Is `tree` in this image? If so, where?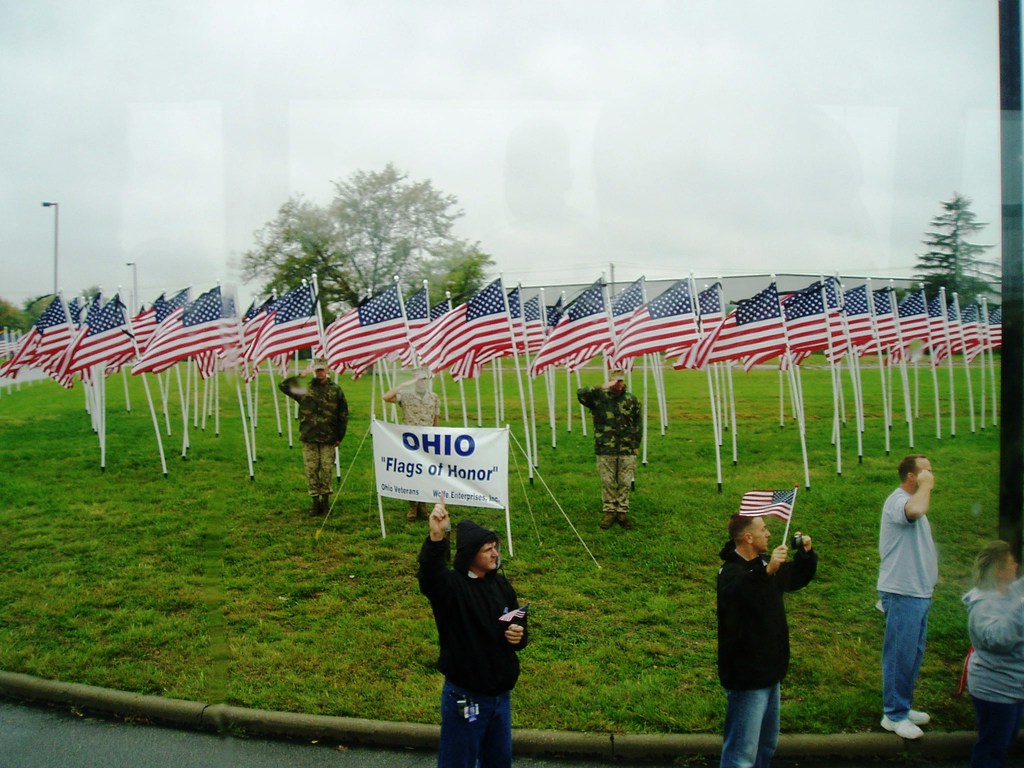
Yes, at 80, 285, 102, 303.
